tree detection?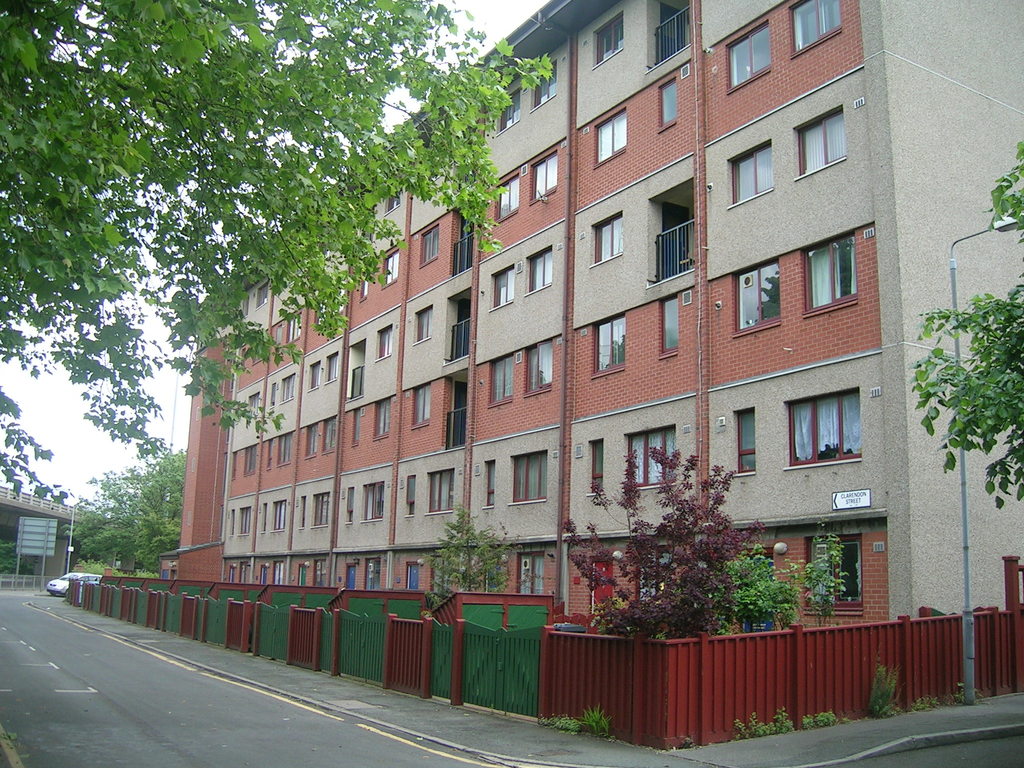
bbox=[419, 505, 512, 590]
